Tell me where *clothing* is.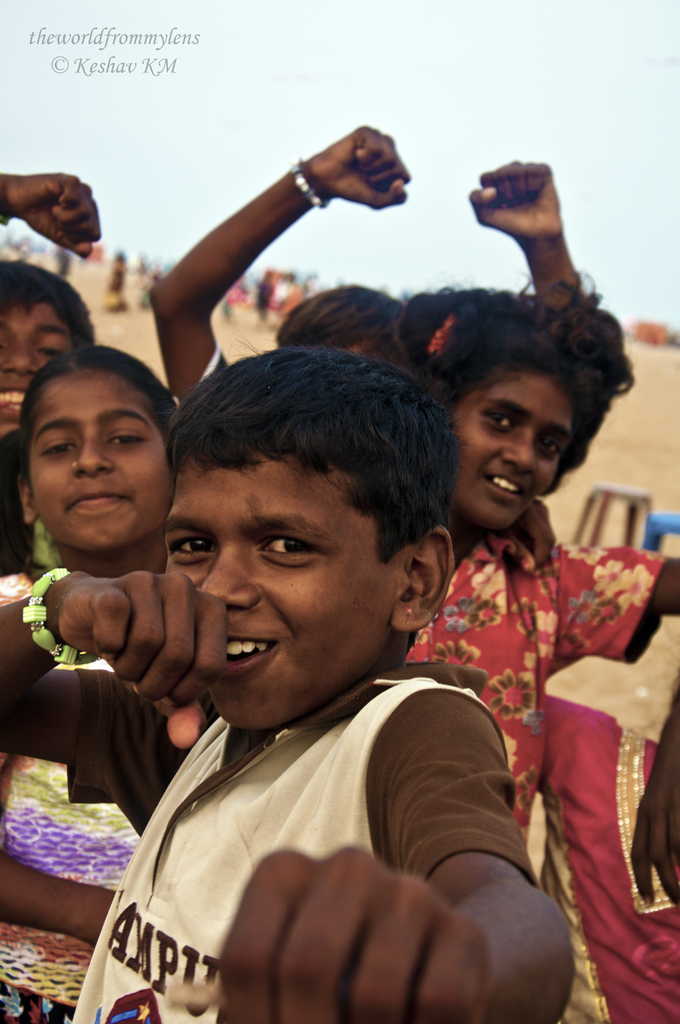
*clothing* is at pyautogui.locateOnScreen(220, 289, 245, 319).
